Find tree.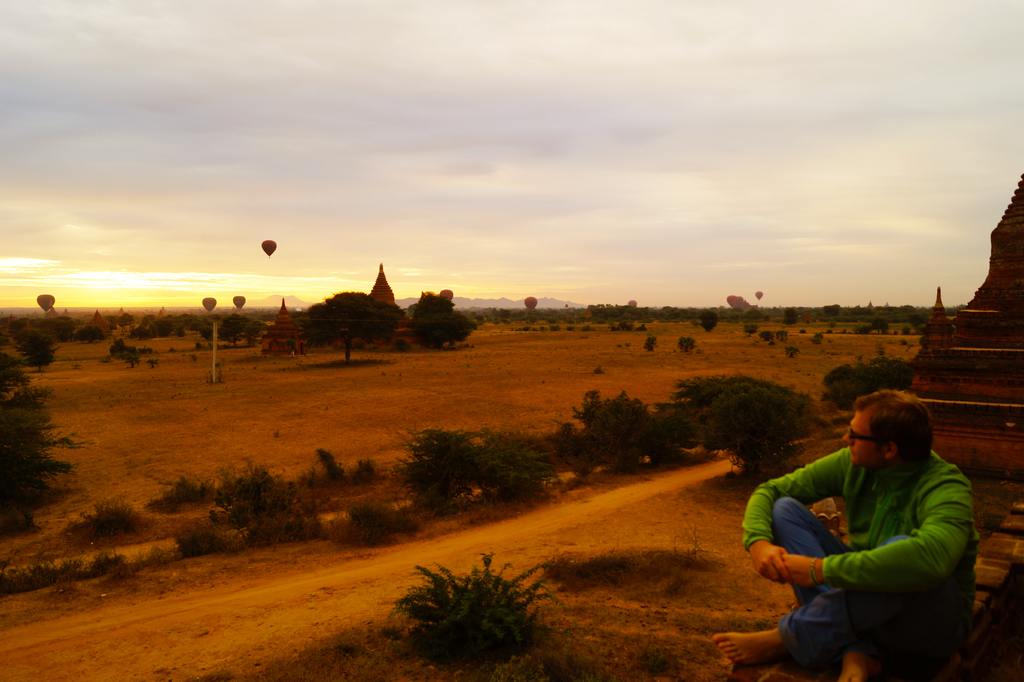
383:558:565:675.
